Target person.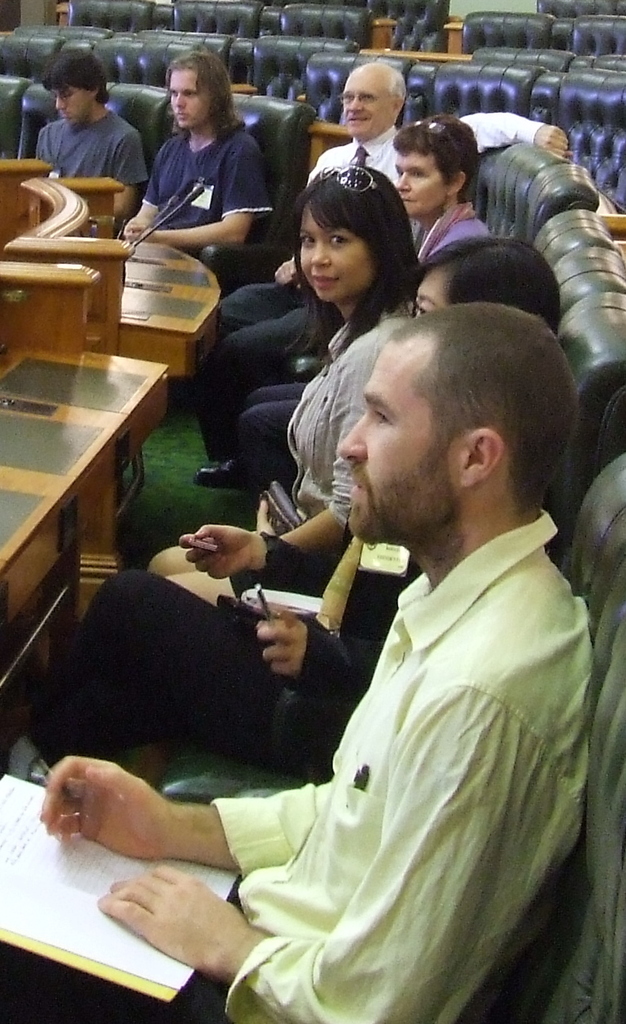
Target region: [34,45,150,235].
